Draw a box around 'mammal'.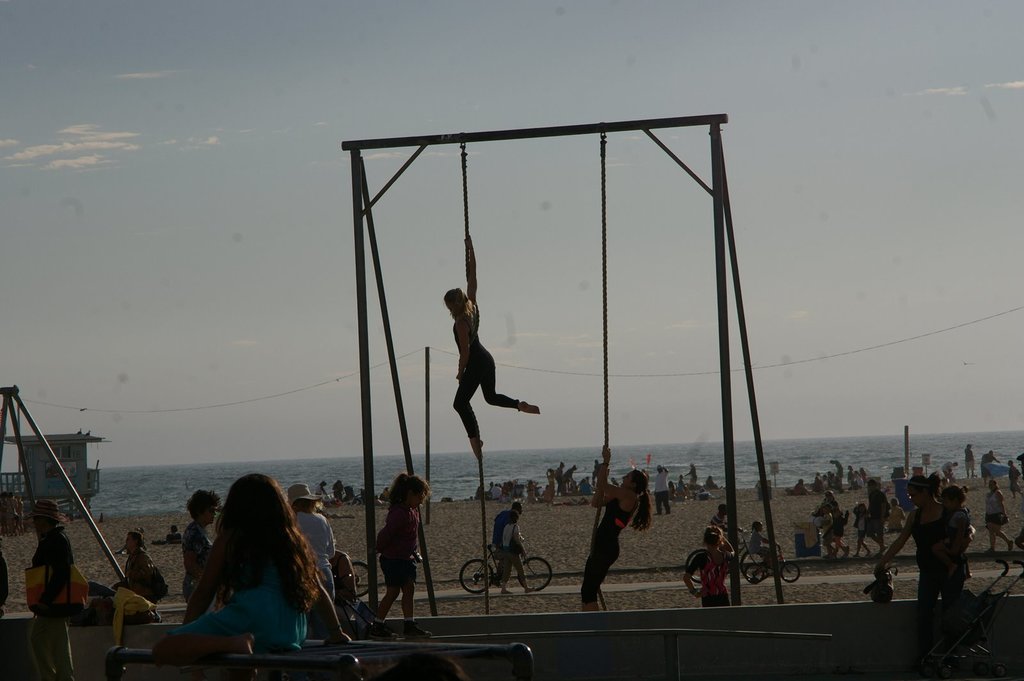
[372,466,430,637].
